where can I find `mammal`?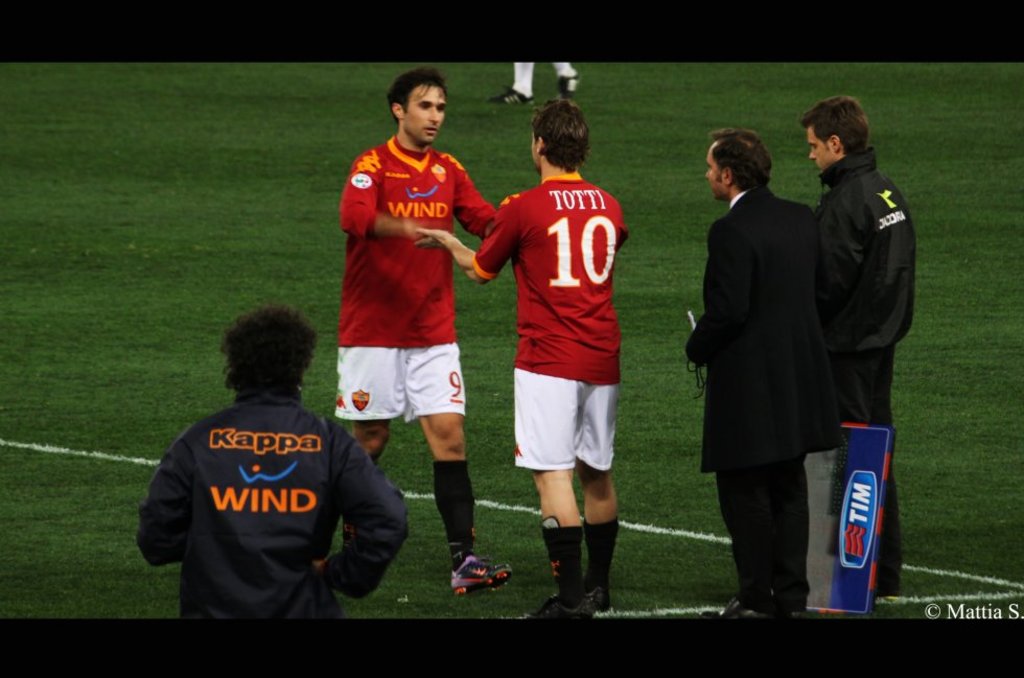
You can find it at <region>433, 93, 630, 623</region>.
